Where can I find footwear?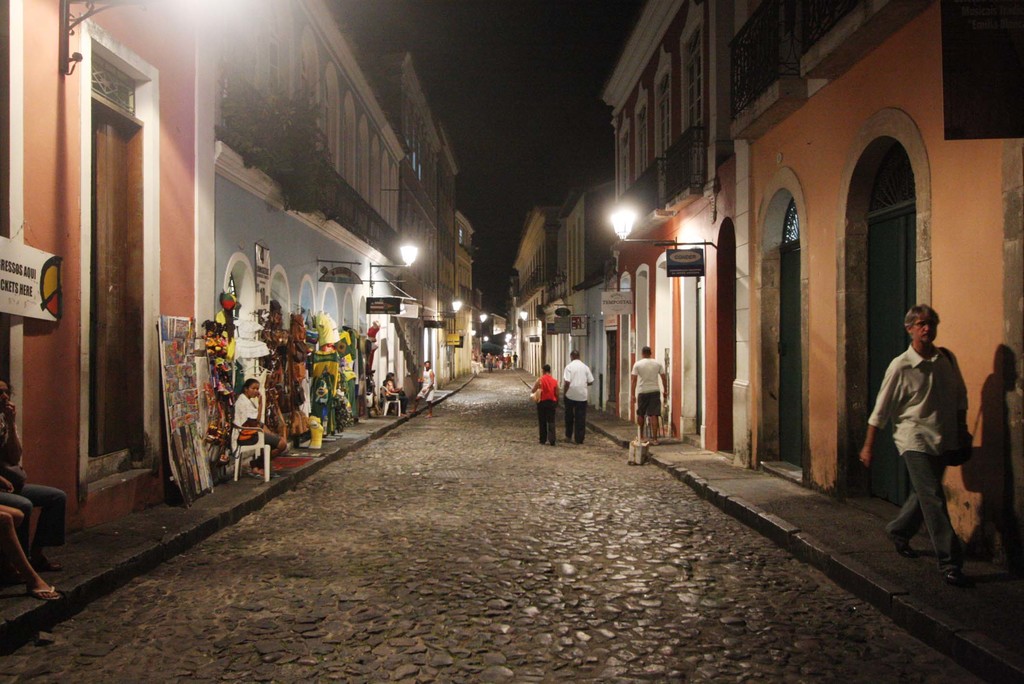
You can find it at [left=887, top=530, right=911, bottom=555].
